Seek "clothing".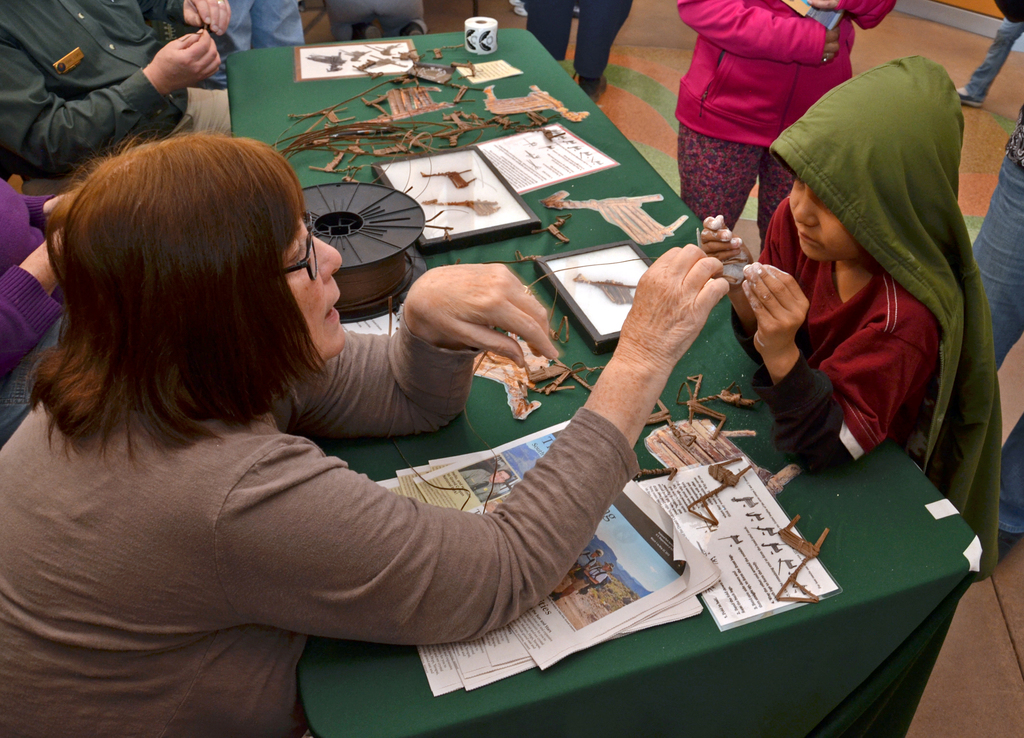
{"left": 0, "top": 325, "right": 640, "bottom": 737}.
